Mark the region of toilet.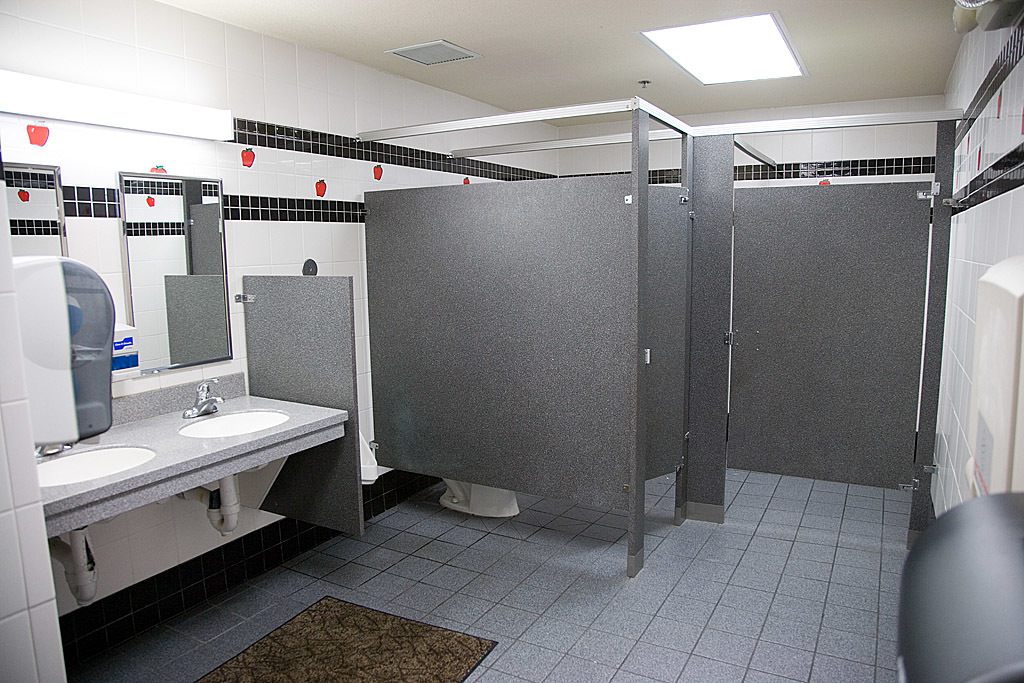
Region: <region>438, 481, 518, 518</region>.
